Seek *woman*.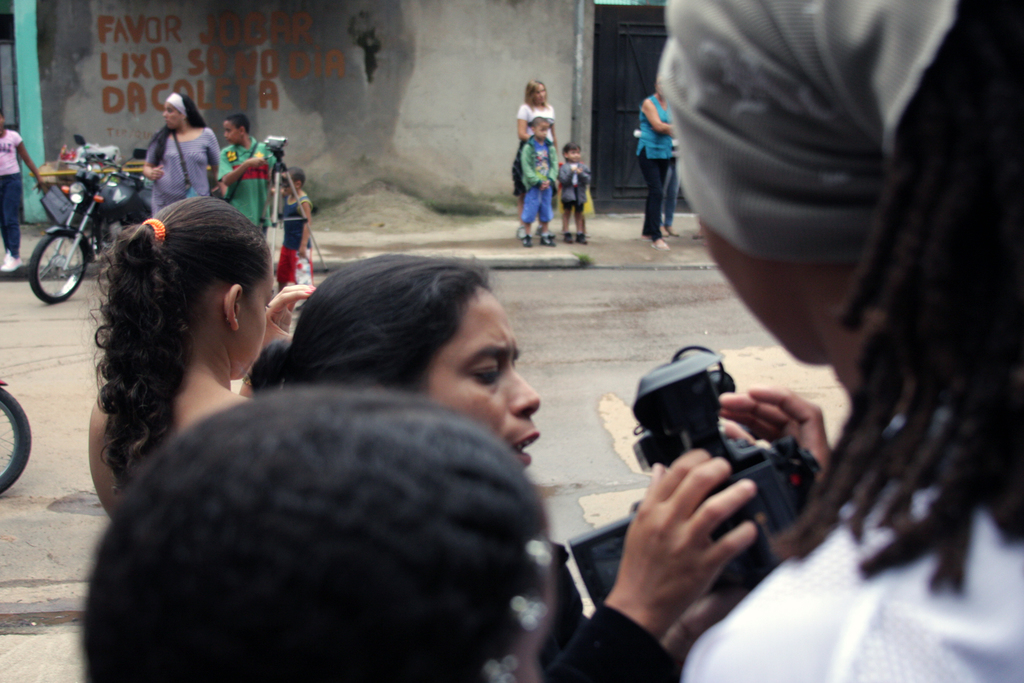
650, 0, 1023, 682.
